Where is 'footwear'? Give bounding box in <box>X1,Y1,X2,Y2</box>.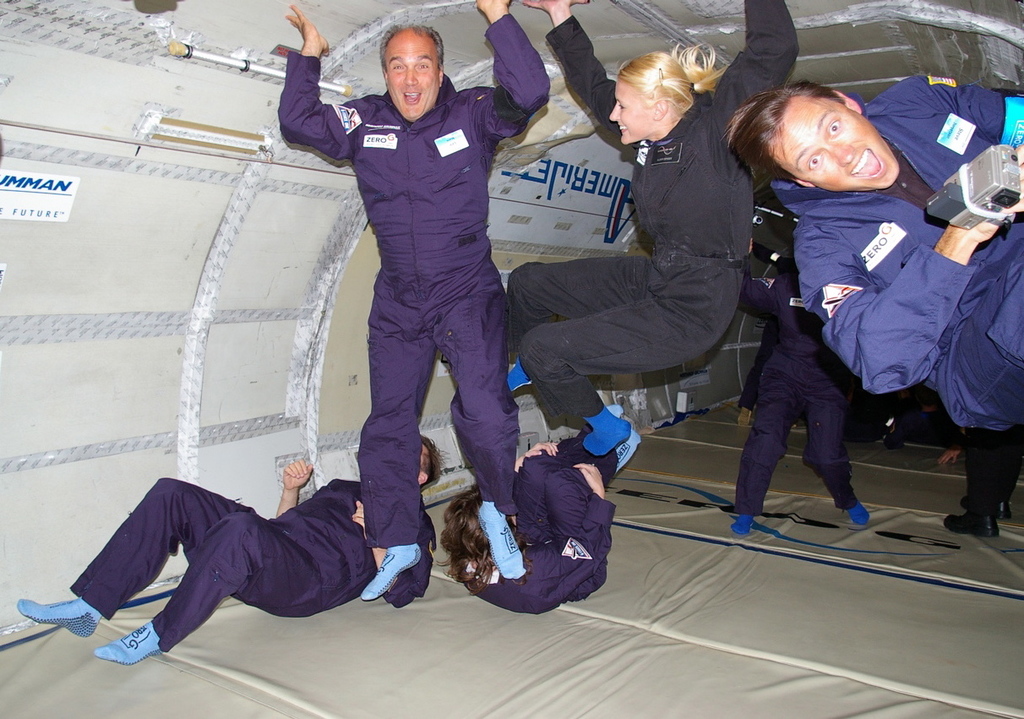
<box>735,513,753,539</box>.
